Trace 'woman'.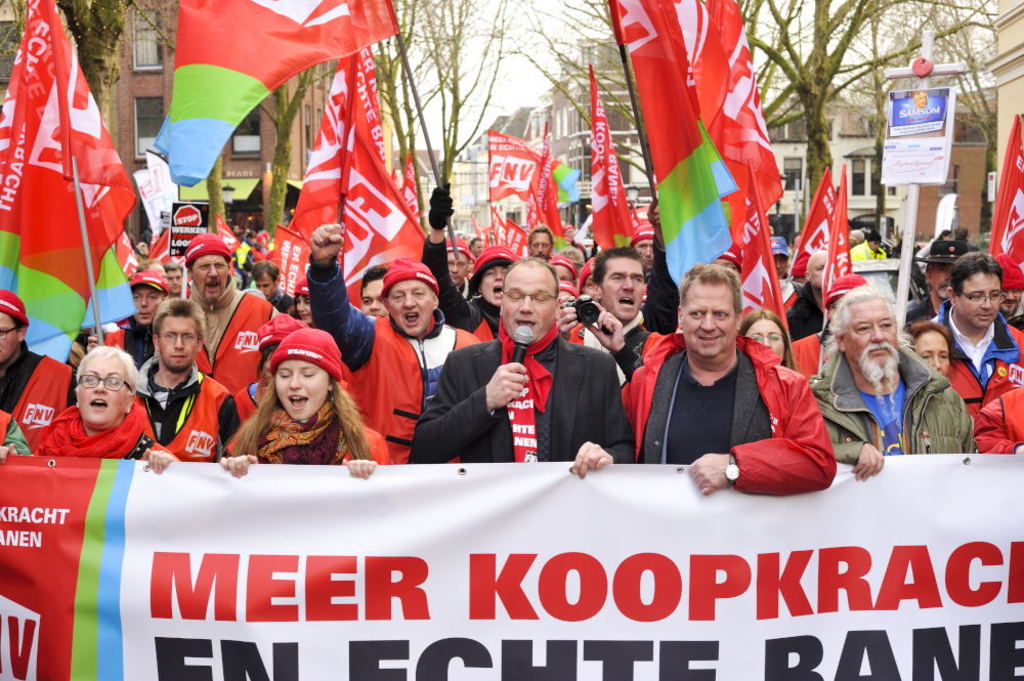
Traced to locate(734, 310, 797, 371).
